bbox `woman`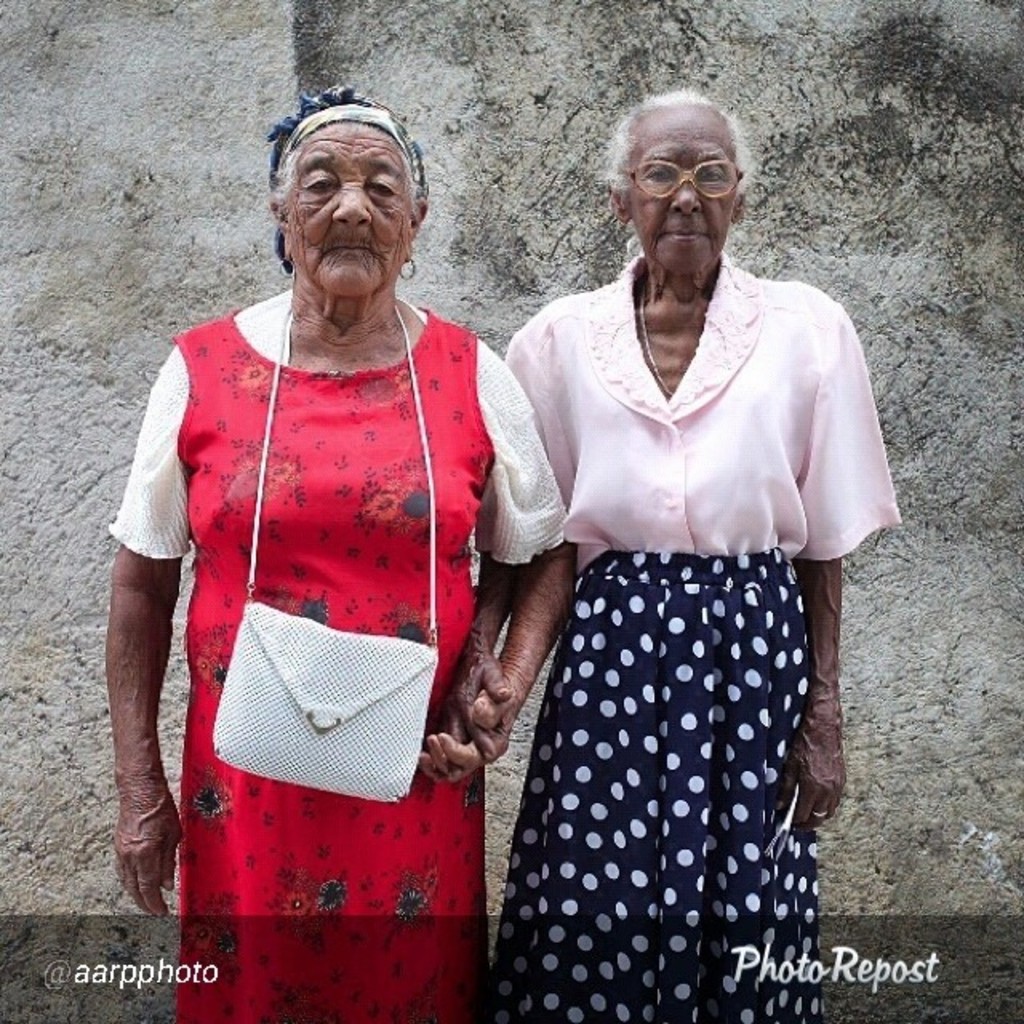
region(114, 85, 563, 997)
